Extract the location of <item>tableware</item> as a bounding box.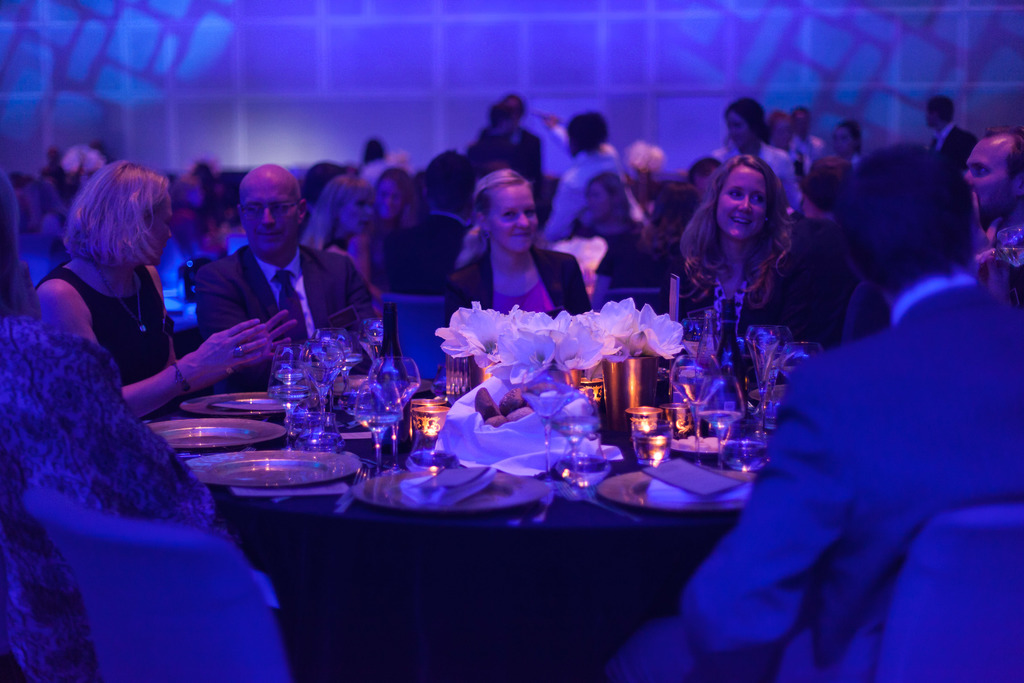
[x1=553, y1=390, x2=600, y2=486].
